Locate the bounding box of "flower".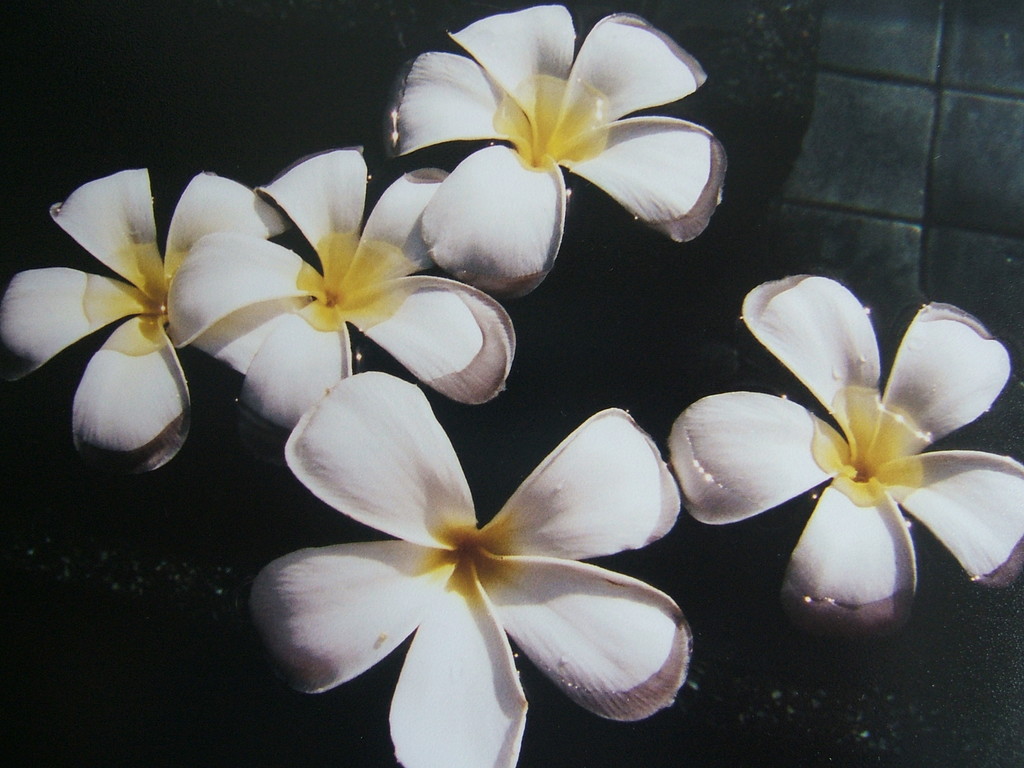
Bounding box: BBox(390, 3, 730, 292).
